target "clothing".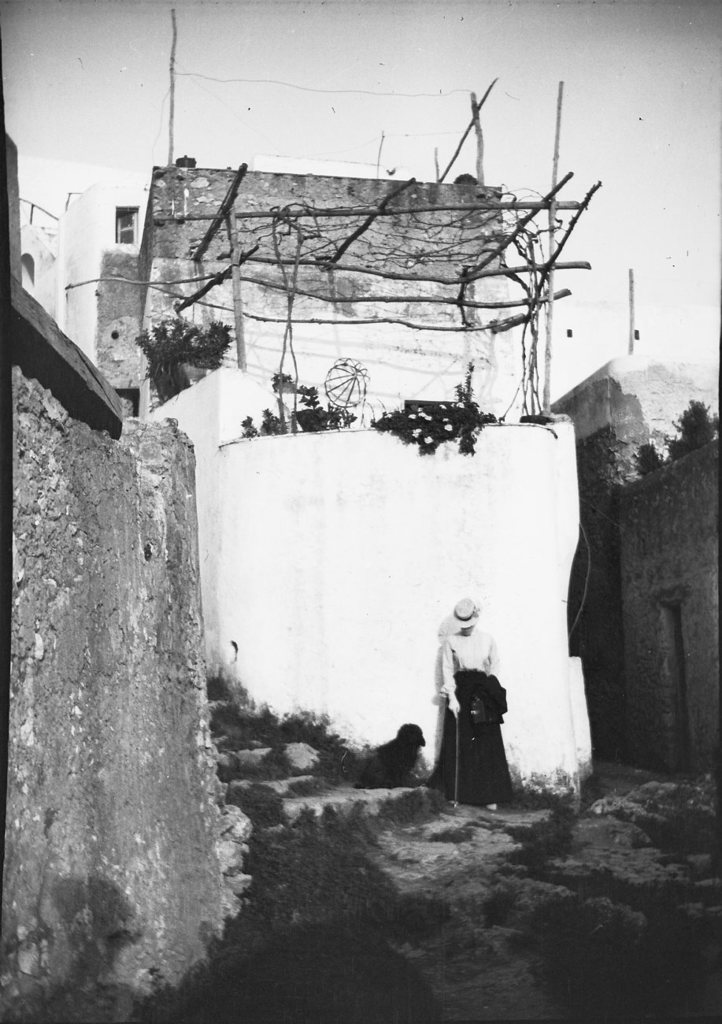
Target region: [432,610,515,812].
